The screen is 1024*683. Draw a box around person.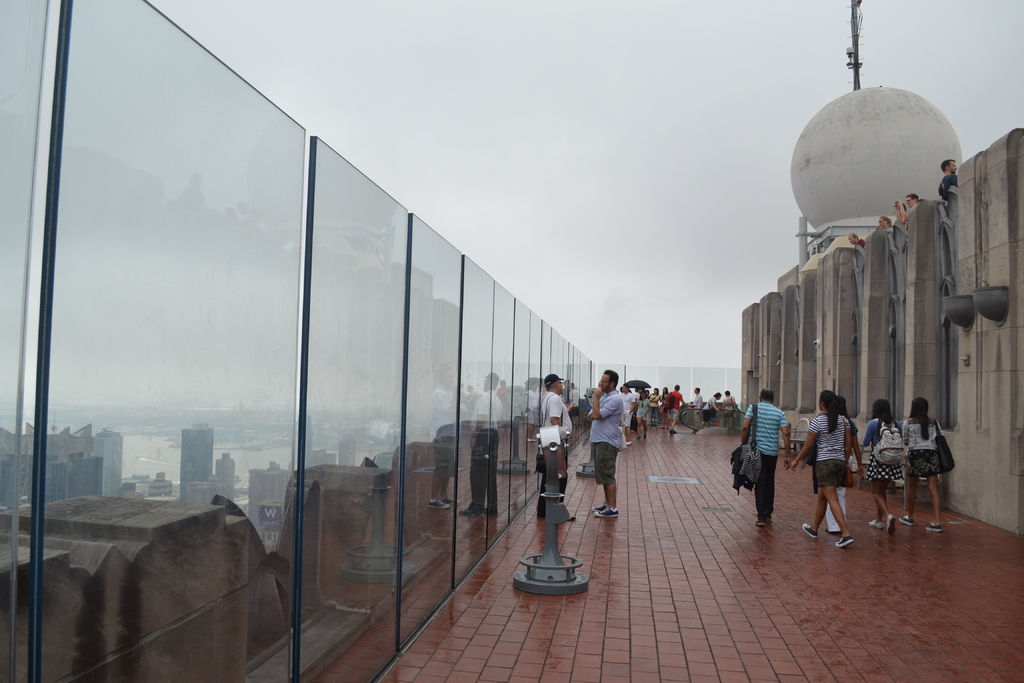
586 368 621 517.
